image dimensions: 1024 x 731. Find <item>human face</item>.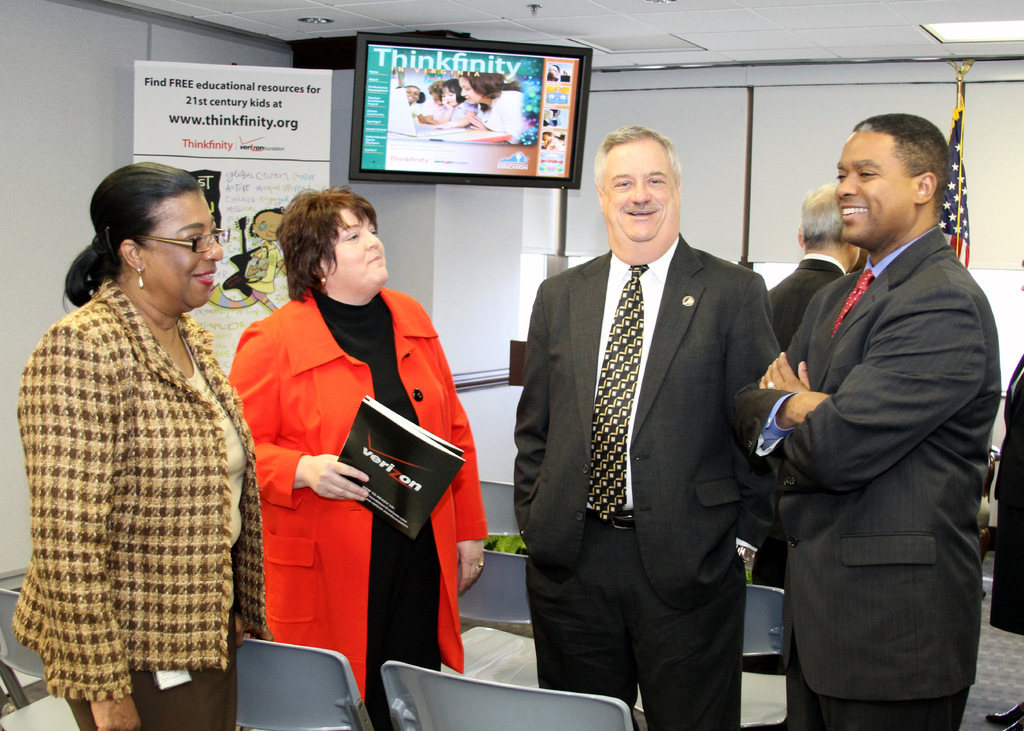
locate(431, 92, 442, 107).
